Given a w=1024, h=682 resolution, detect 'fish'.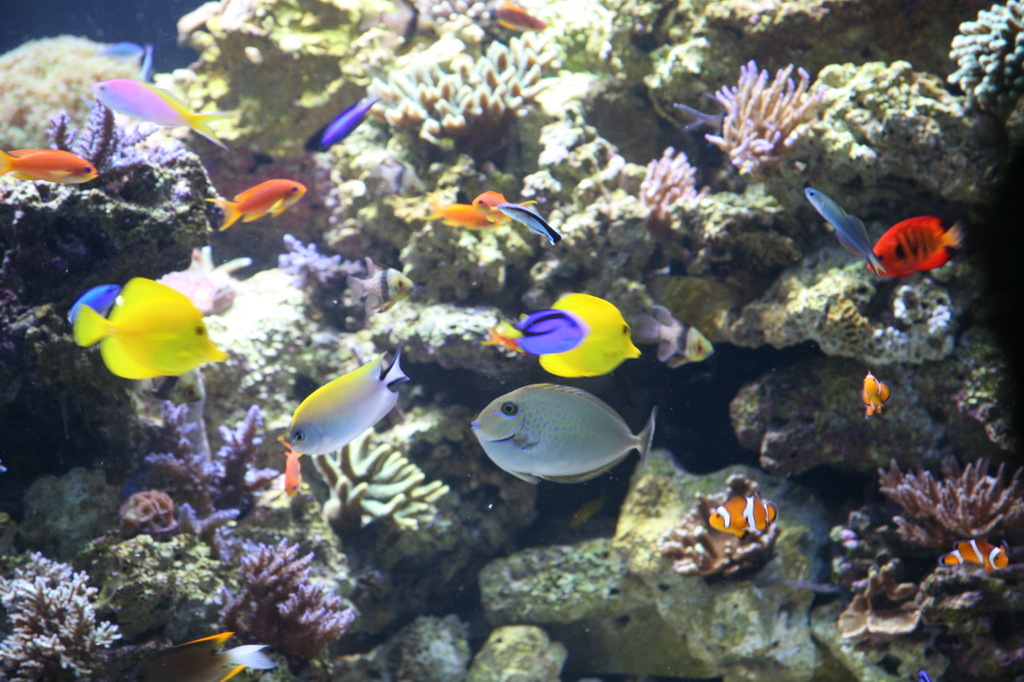
(284, 350, 406, 459).
